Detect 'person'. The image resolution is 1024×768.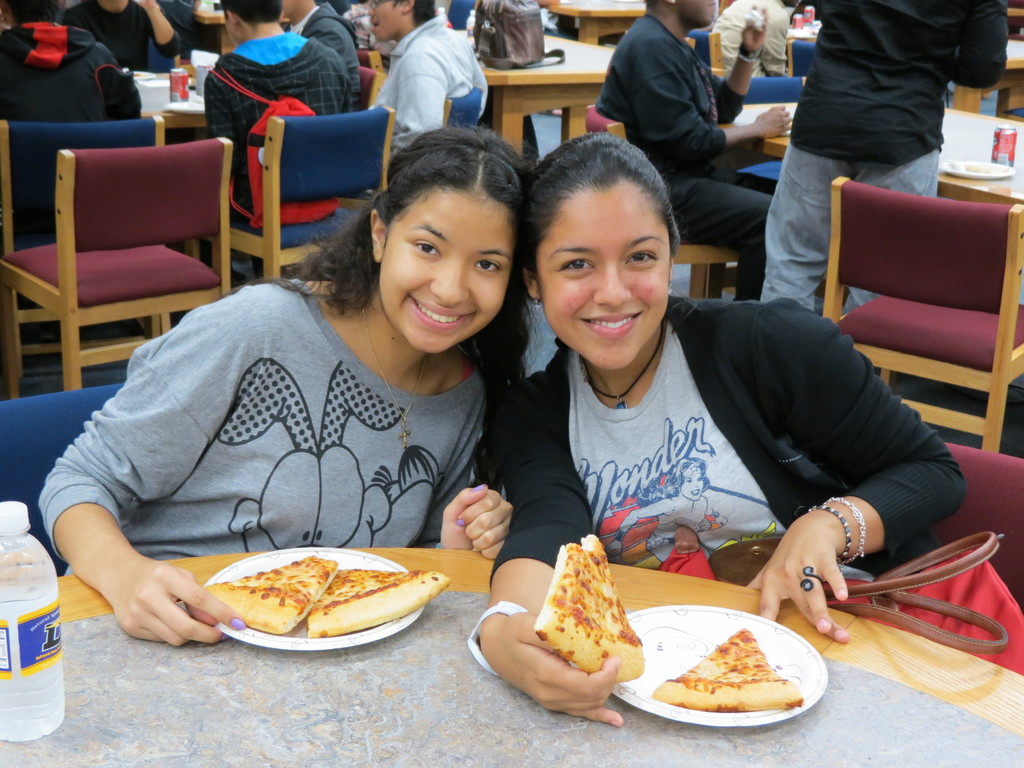
(left=61, top=0, right=179, bottom=73).
